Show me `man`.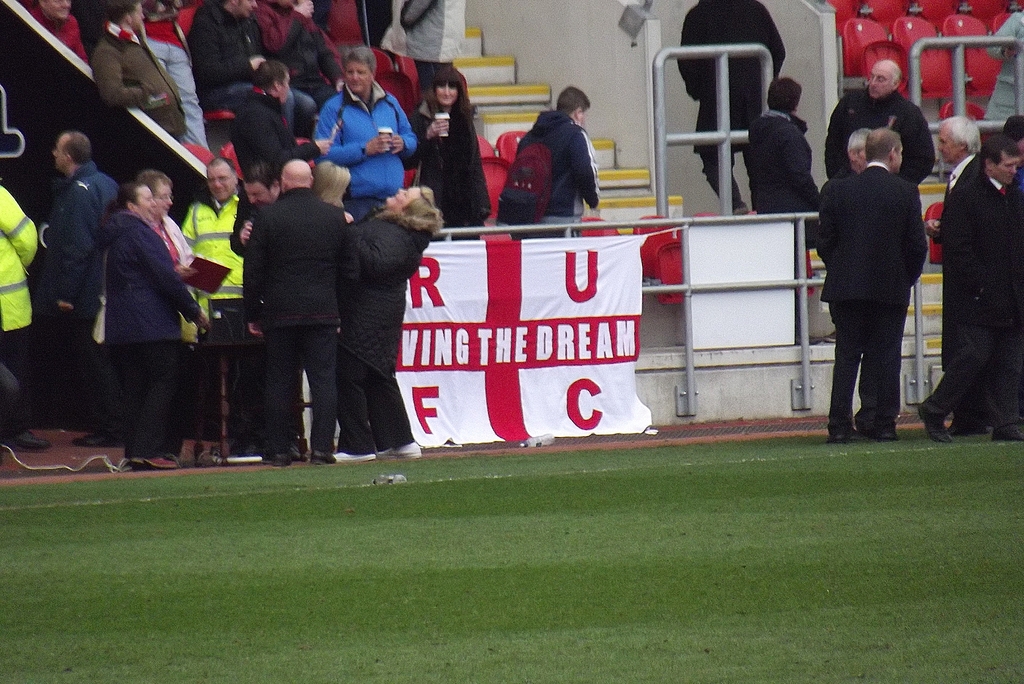
`man` is here: 677/0/785/217.
